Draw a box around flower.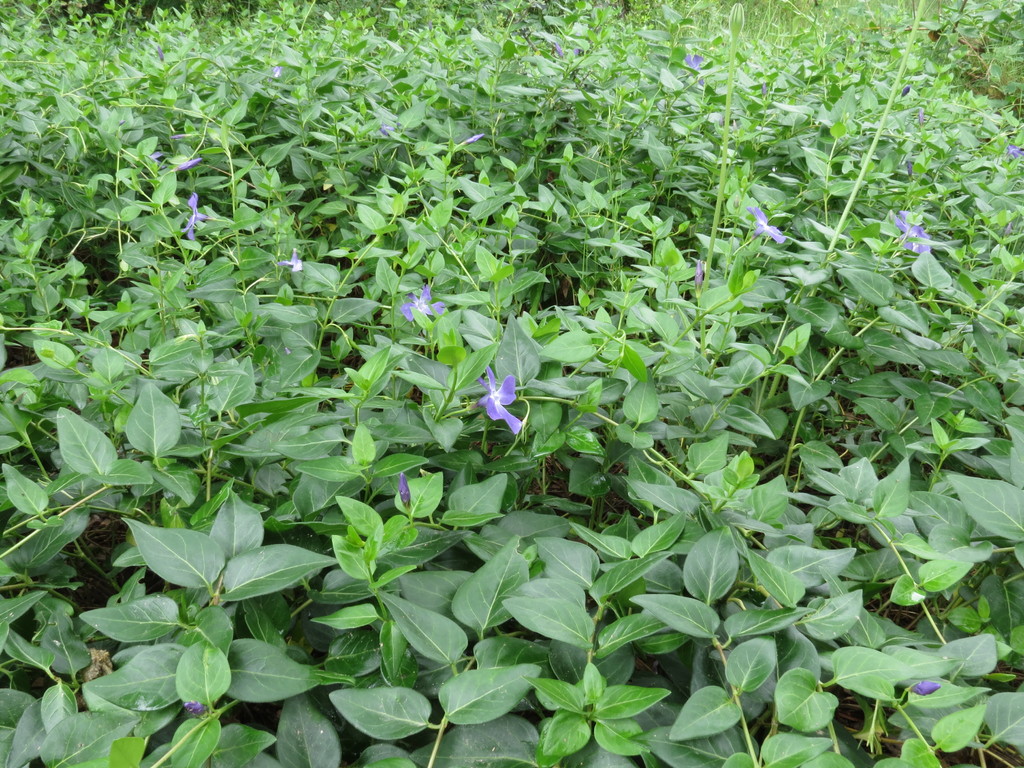
(179, 190, 209, 234).
